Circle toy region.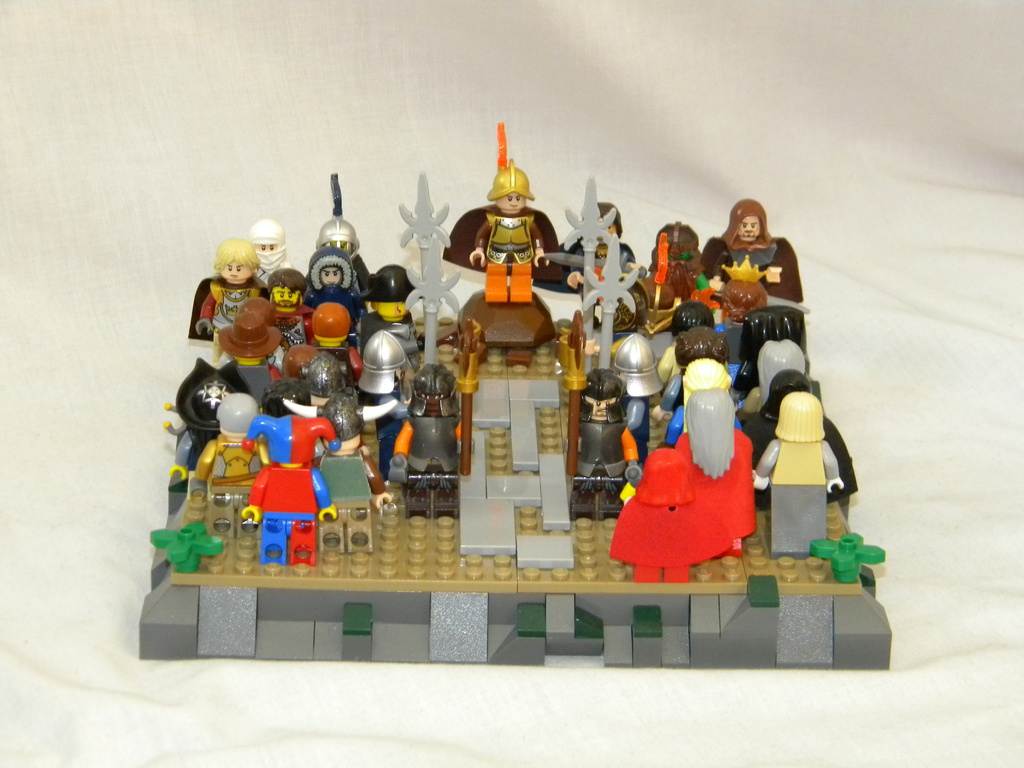
Region: box=[387, 354, 461, 519].
